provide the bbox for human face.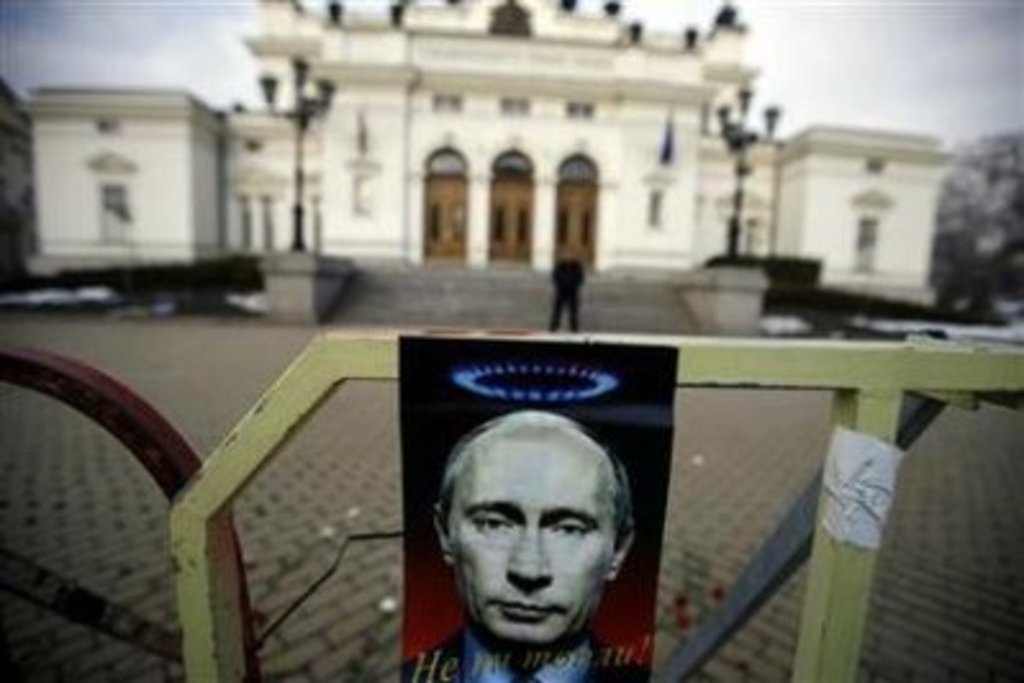
[left=449, top=424, right=613, bottom=644].
